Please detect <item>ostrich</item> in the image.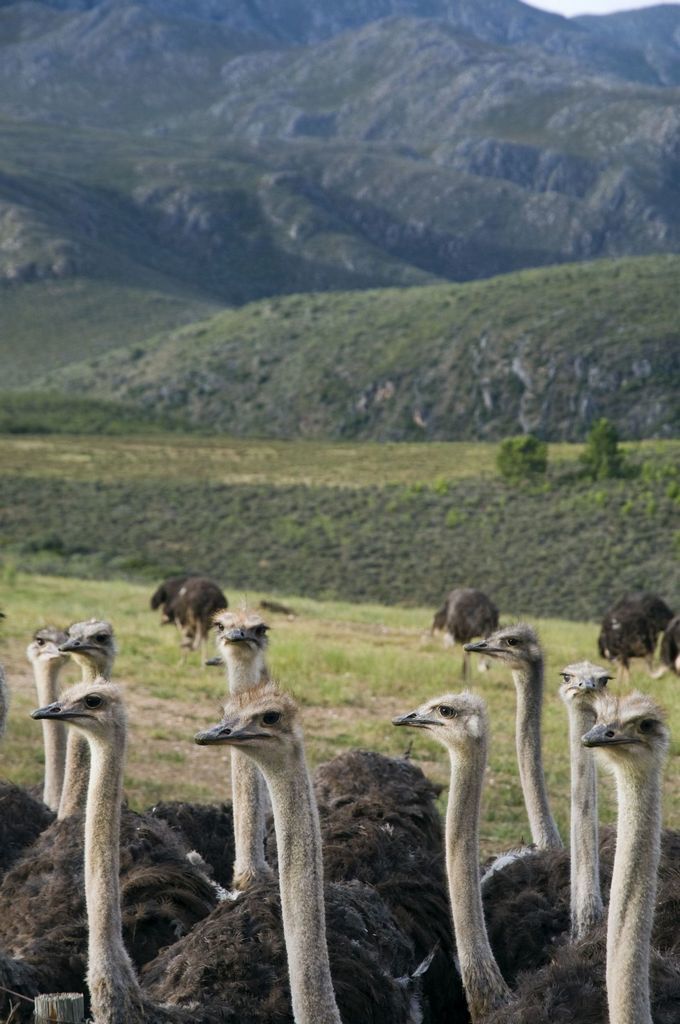
391, 689, 679, 1023.
